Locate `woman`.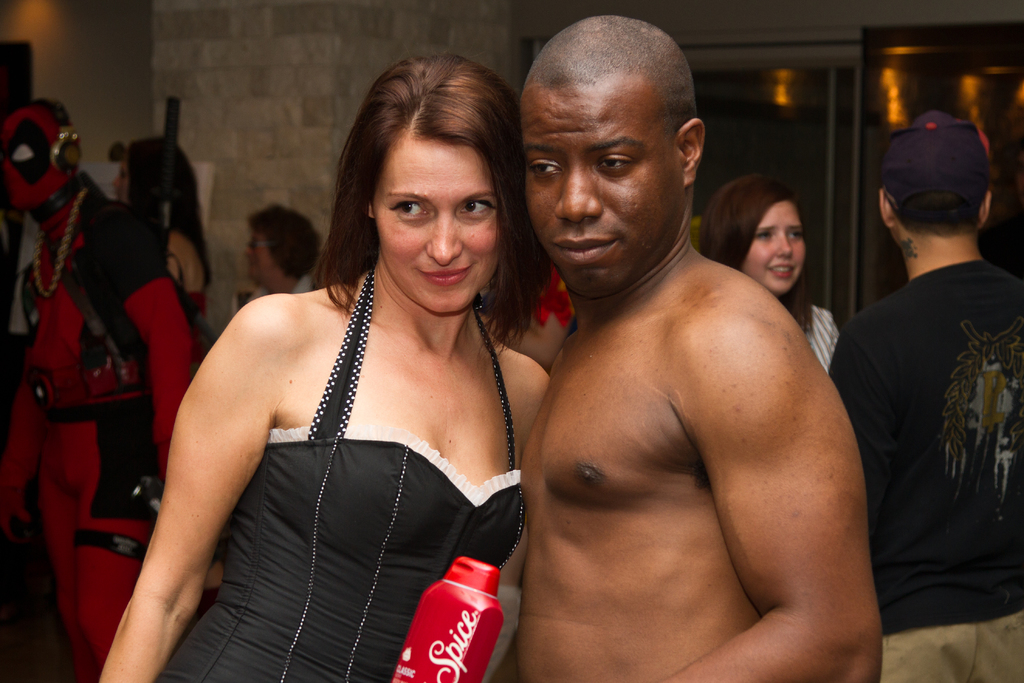
Bounding box: bbox=[100, 134, 229, 345].
